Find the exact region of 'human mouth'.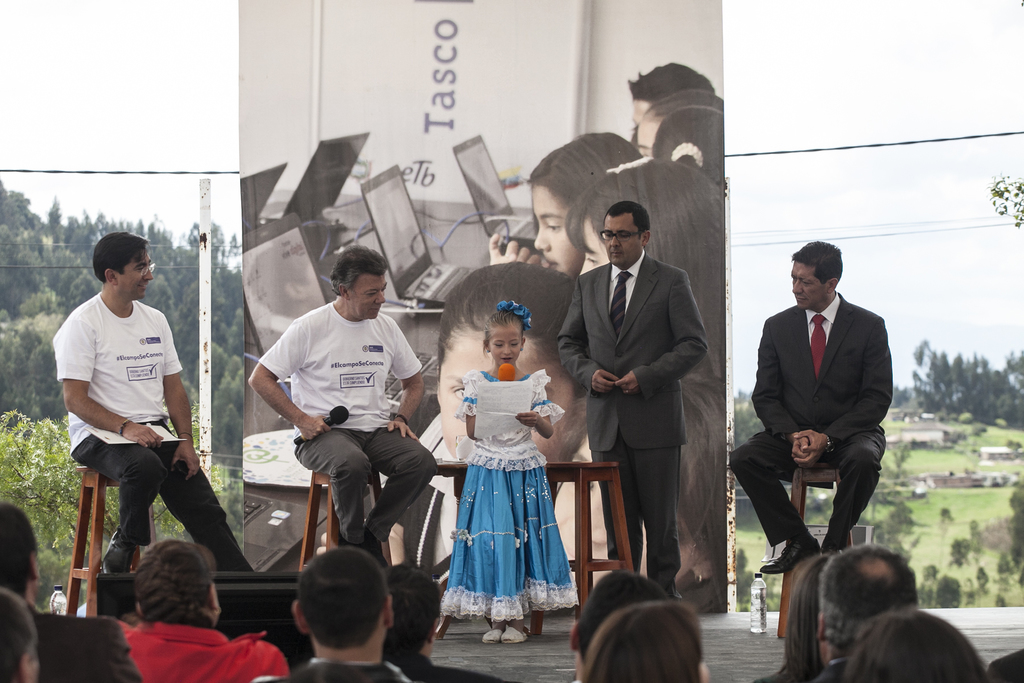
Exact region: 369:304:381:315.
